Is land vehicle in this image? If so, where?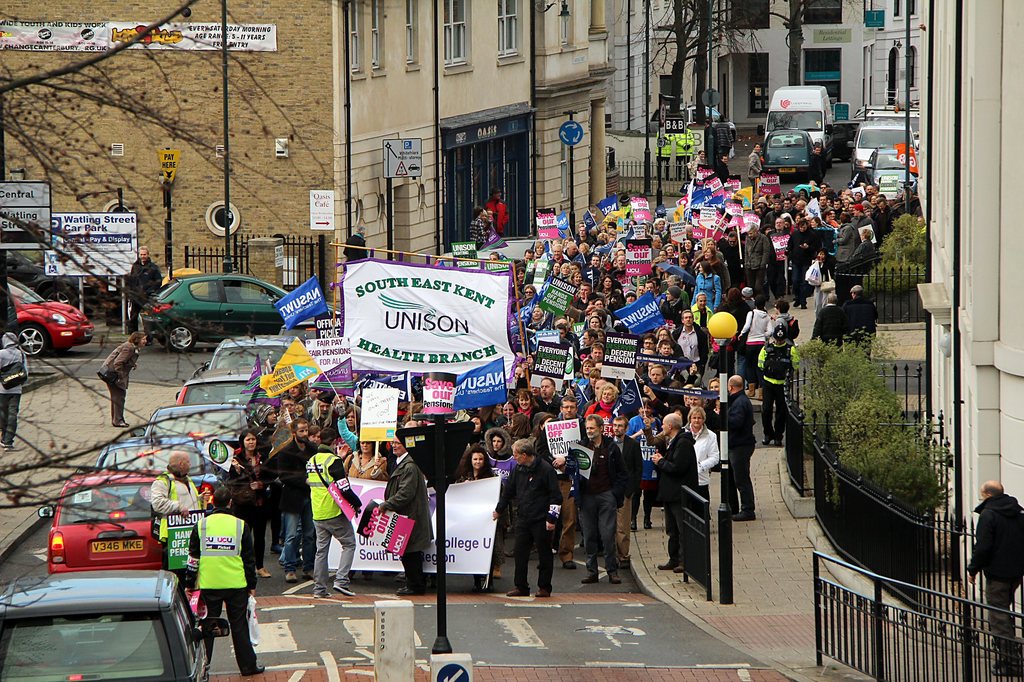
Yes, at {"x1": 764, "y1": 88, "x2": 832, "y2": 155}.
